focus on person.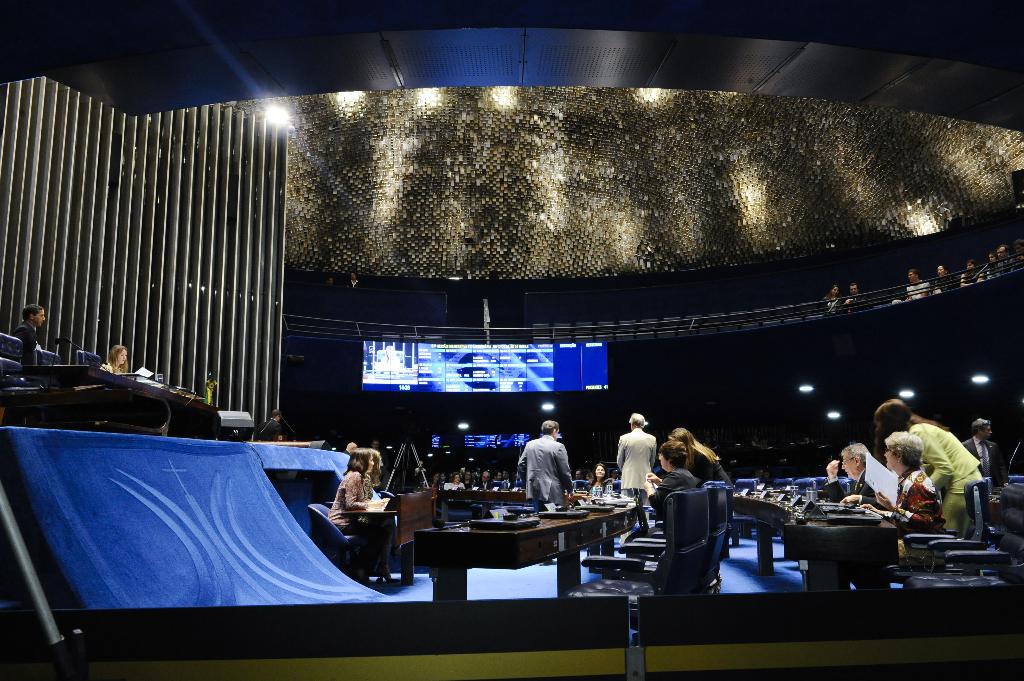
Focused at left=505, top=417, right=576, bottom=506.
